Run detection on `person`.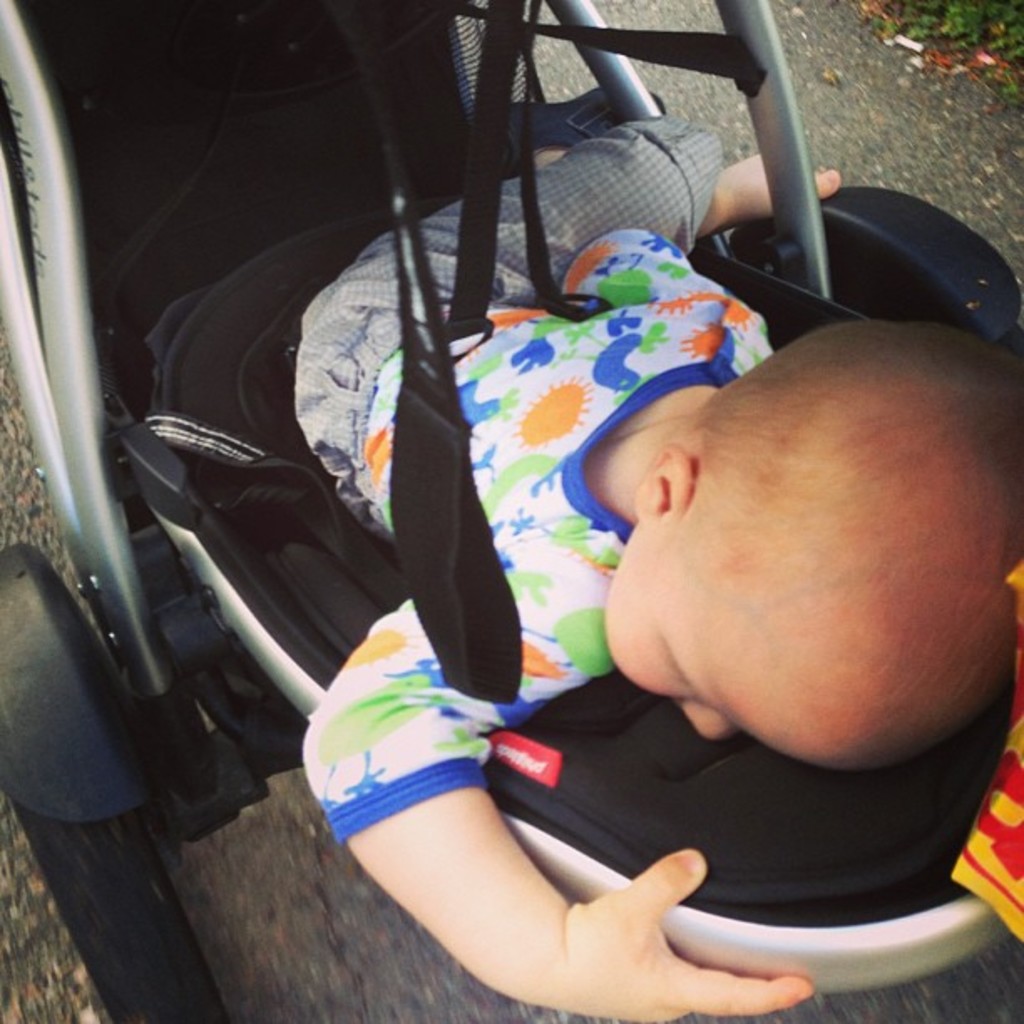
Result: Rect(294, 87, 1022, 1022).
